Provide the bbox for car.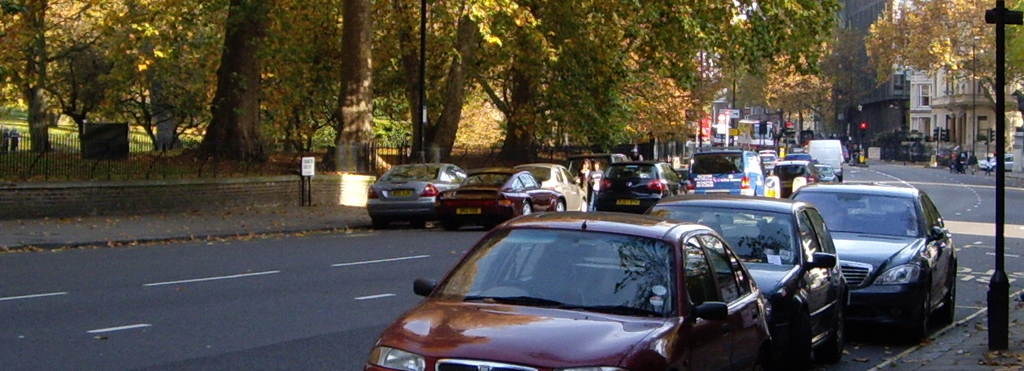
(left=678, top=145, right=768, bottom=198).
